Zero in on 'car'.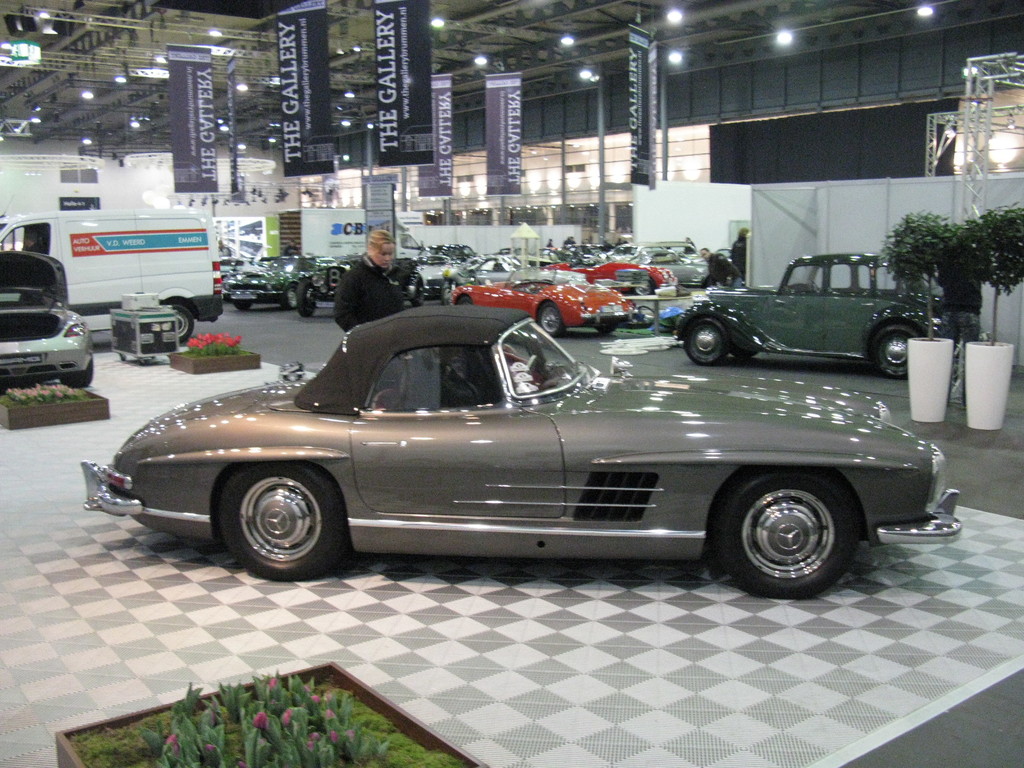
Zeroed in: [445, 262, 630, 331].
